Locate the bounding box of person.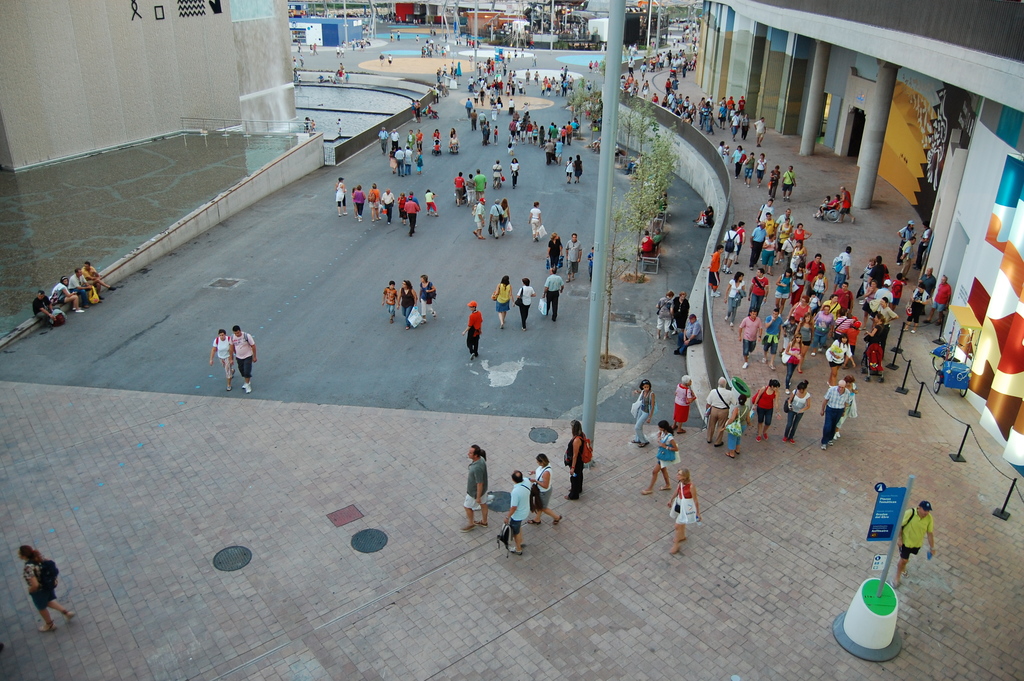
Bounding box: box=[672, 372, 698, 434].
